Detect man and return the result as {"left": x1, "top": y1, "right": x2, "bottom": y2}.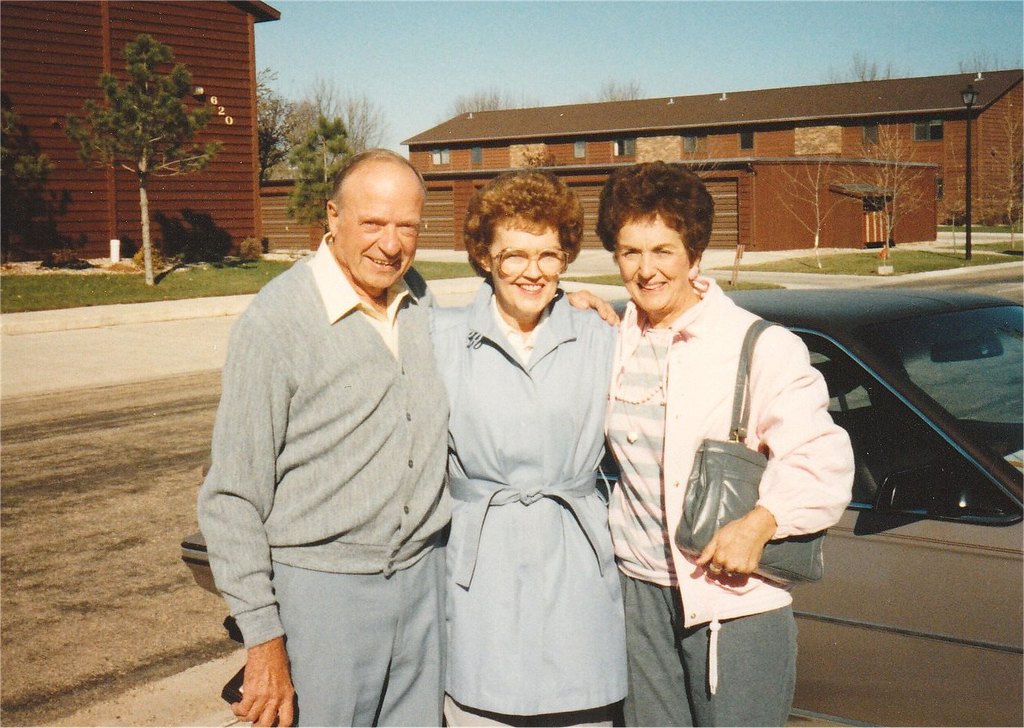
{"left": 191, "top": 146, "right": 622, "bottom": 727}.
